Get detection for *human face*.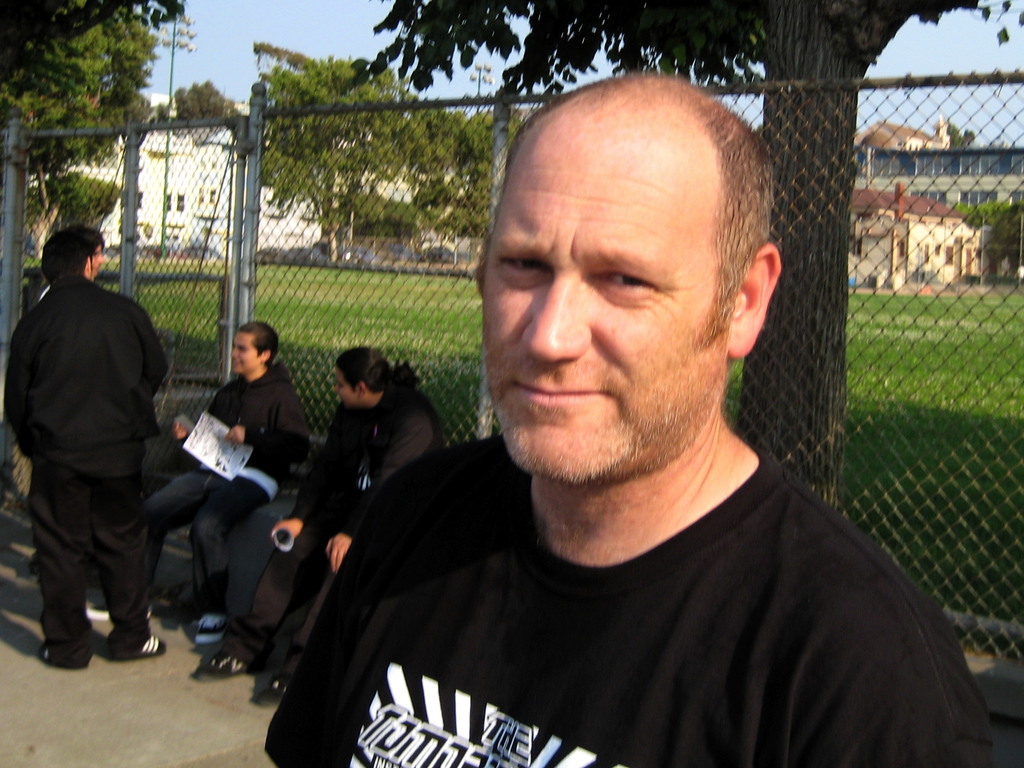
Detection: bbox(335, 367, 355, 405).
